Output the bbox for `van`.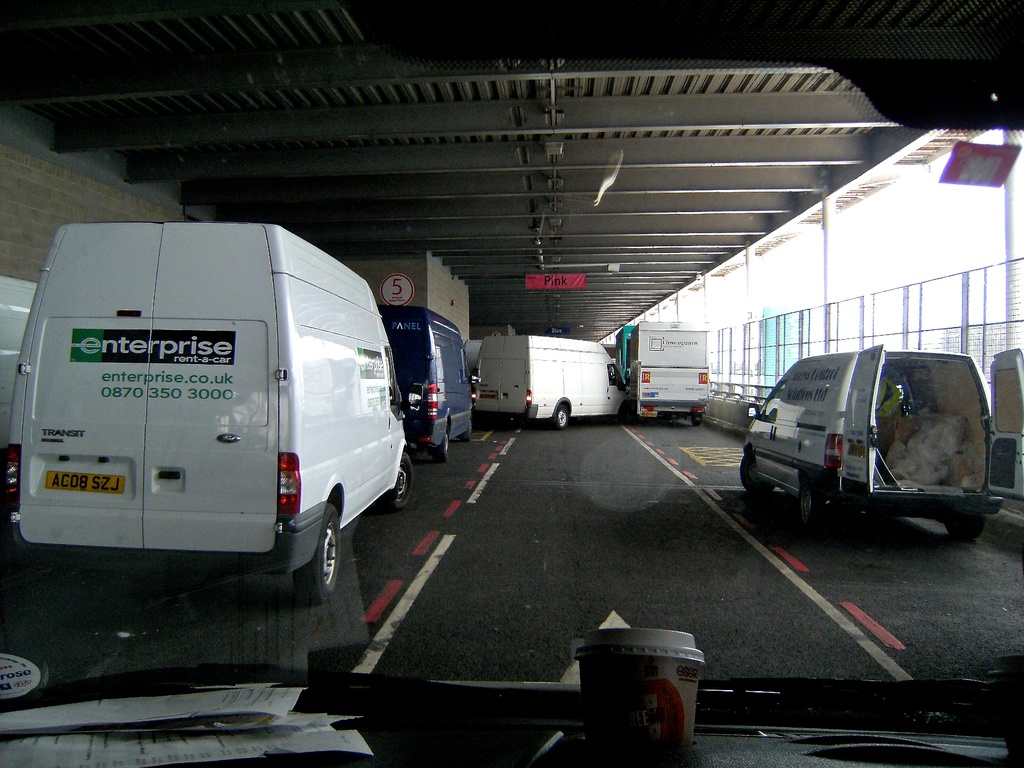
(737,340,1023,532).
